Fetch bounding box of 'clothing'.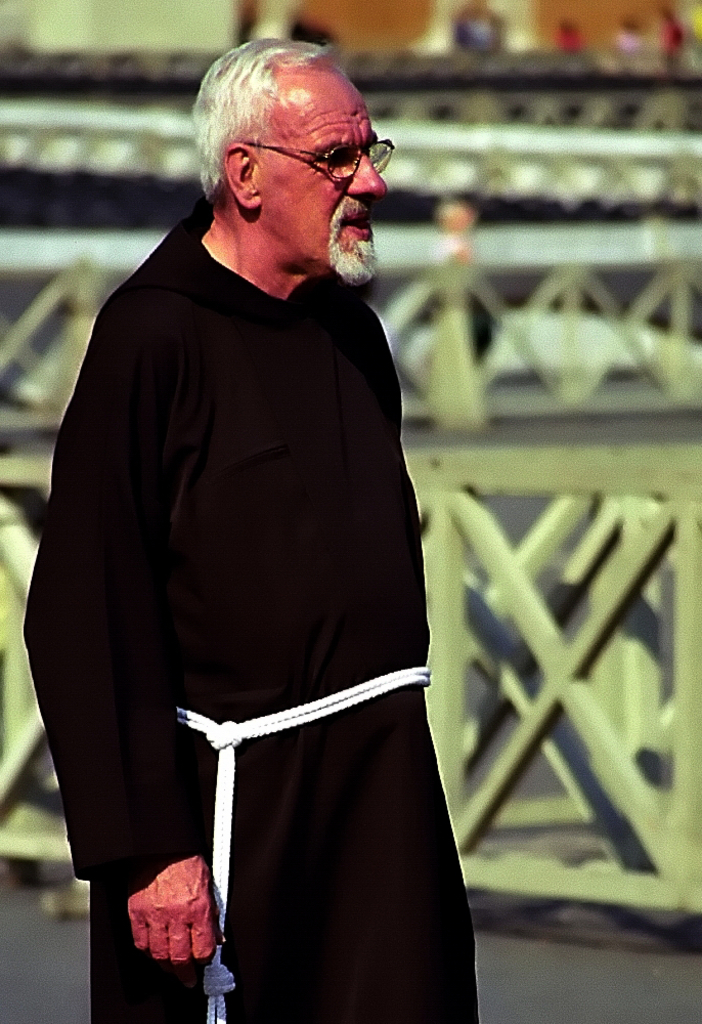
Bbox: <box>28,150,452,995</box>.
